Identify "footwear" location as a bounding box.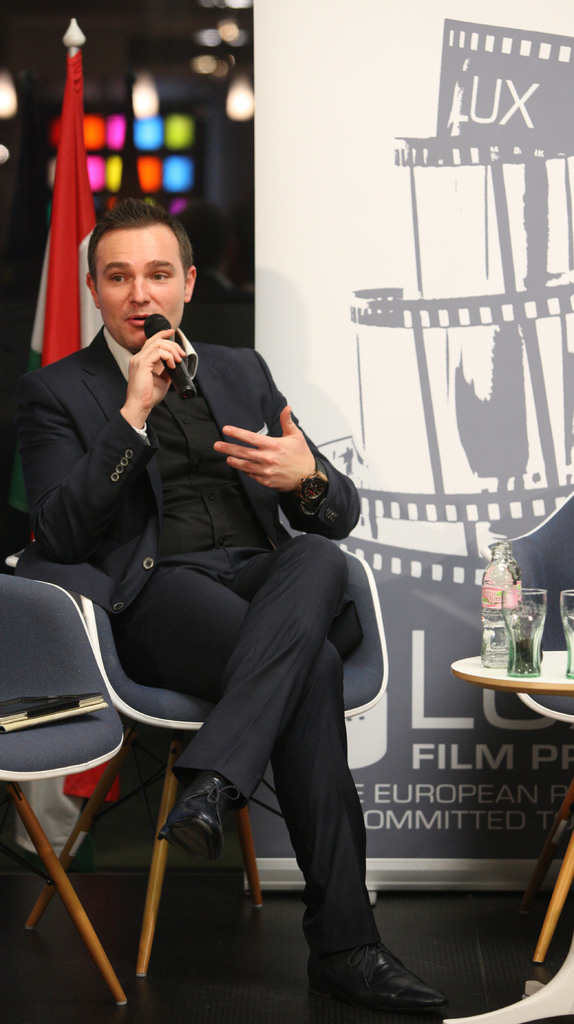
region(304, 935, 452, 1010).
